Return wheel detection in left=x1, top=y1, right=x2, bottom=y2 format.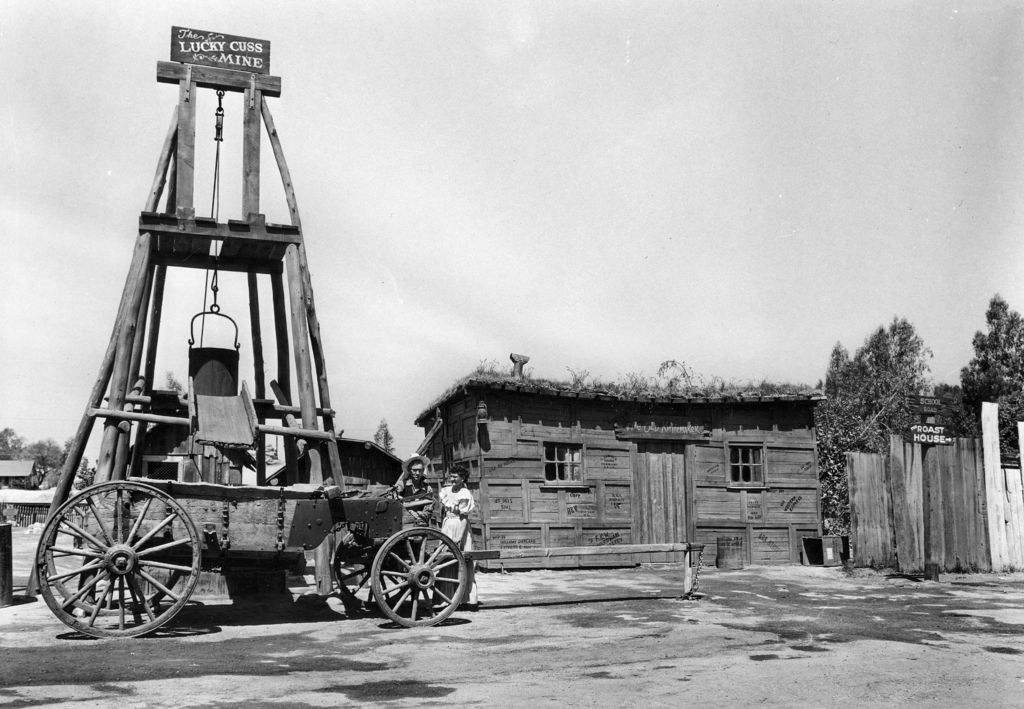
left=333, top=533, right=407, bottom=609.
